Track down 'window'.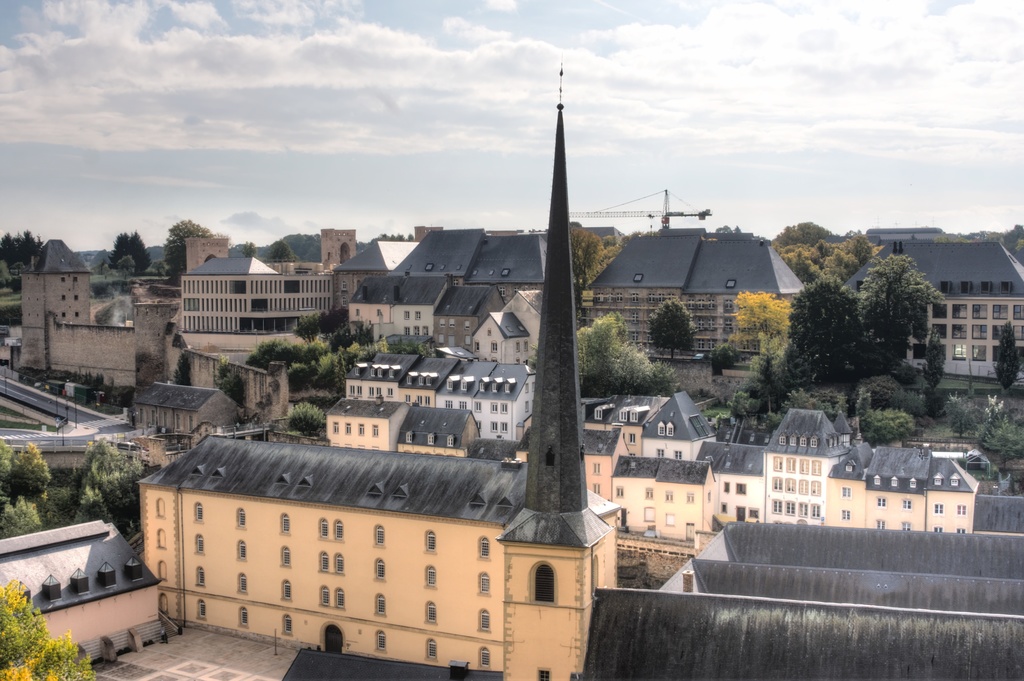
Tracked to <region>319, 582, 333, 605</region>.
